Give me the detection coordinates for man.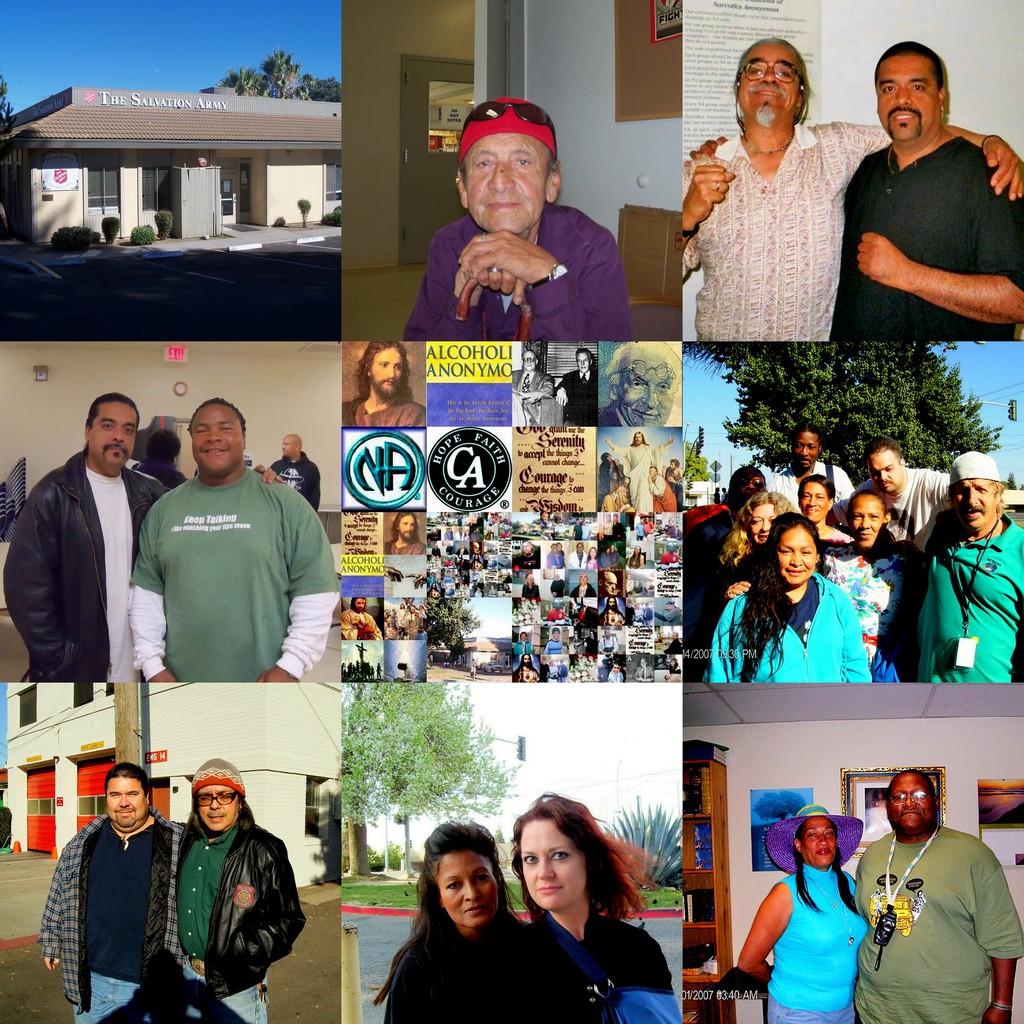
BBox(760, 423, 853, 514).
